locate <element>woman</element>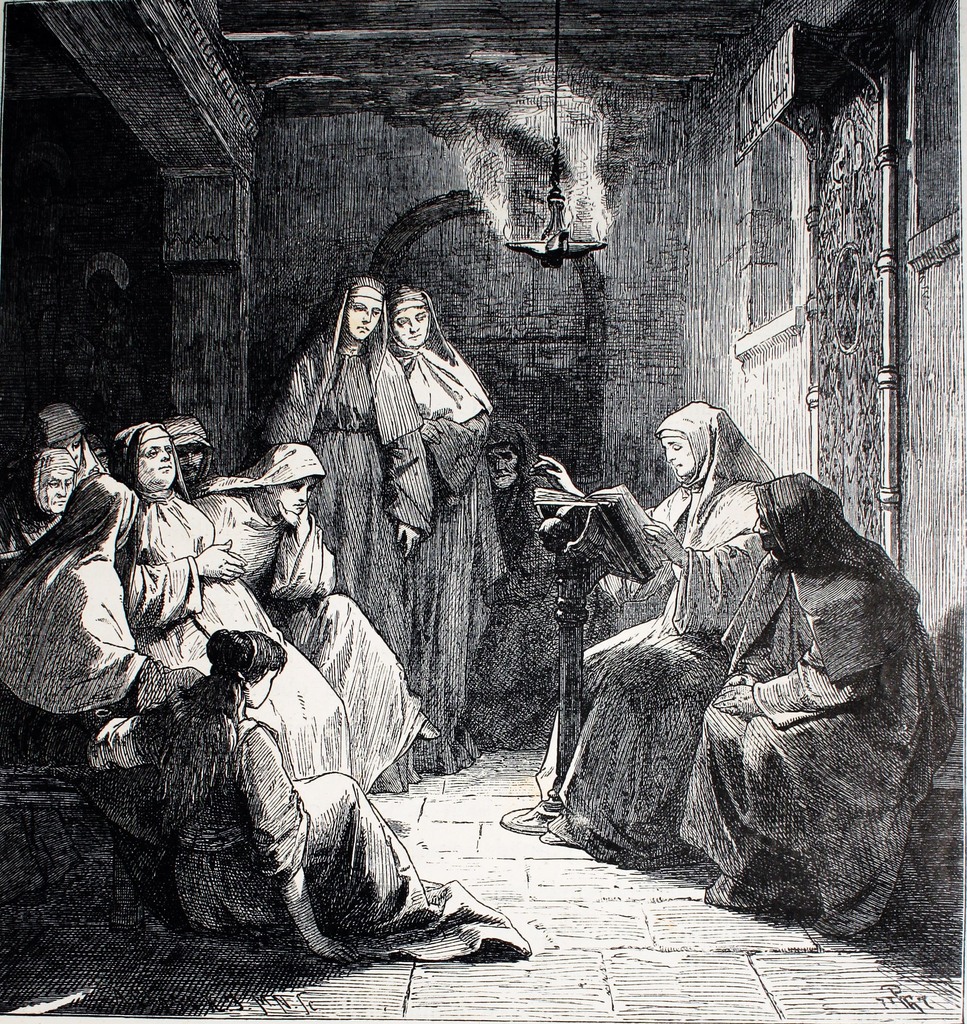
locate(489, 394, 784, 863)
